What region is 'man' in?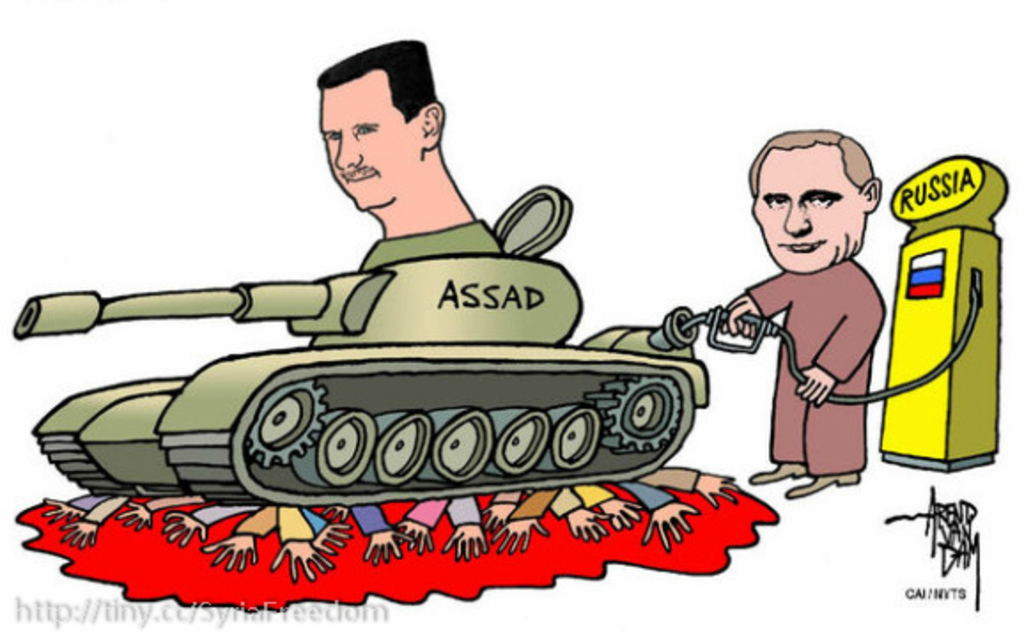
[x1=312, y1=39, x2=503, y2=262].
